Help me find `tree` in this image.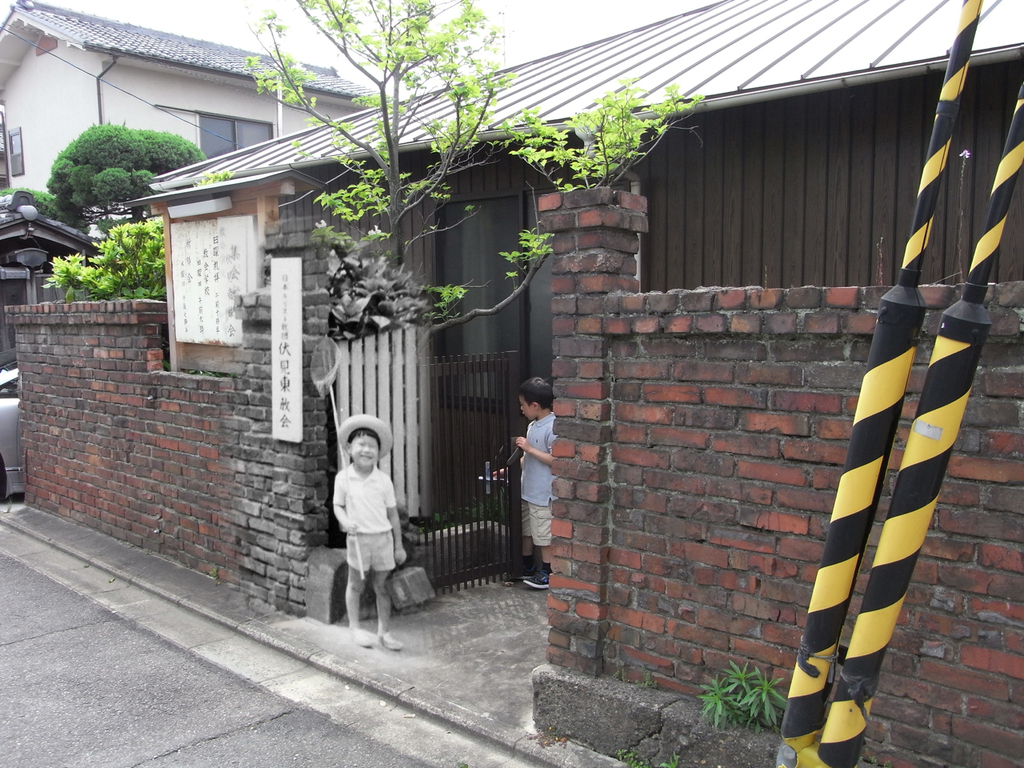
Found it: 238, 0, 694, 332.
